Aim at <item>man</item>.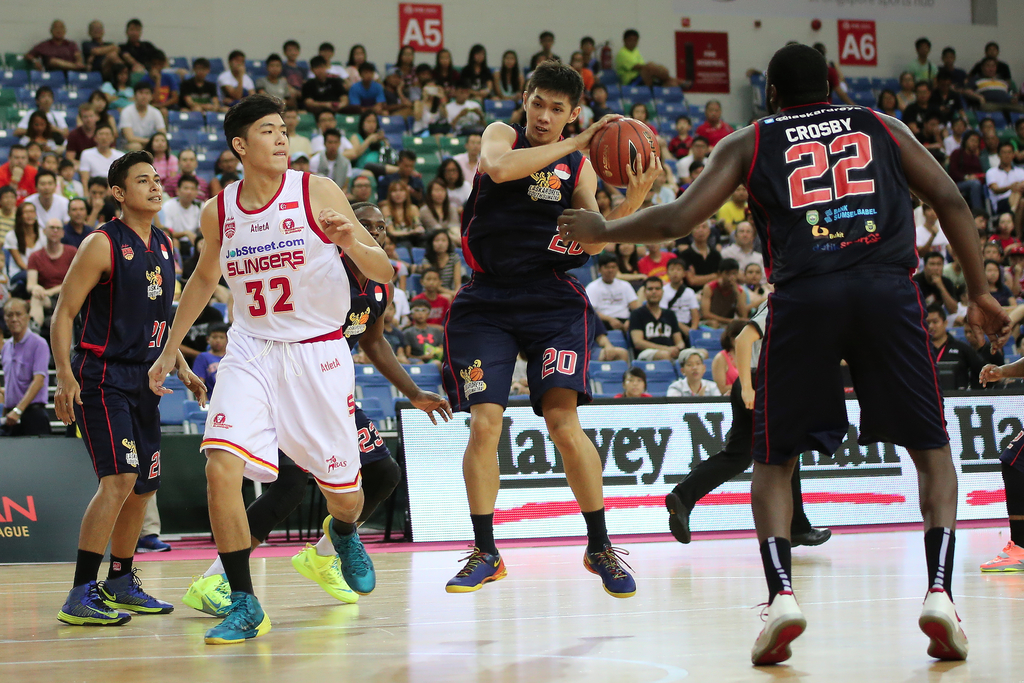
Aimed at crop(915, 33, 935, 70).
